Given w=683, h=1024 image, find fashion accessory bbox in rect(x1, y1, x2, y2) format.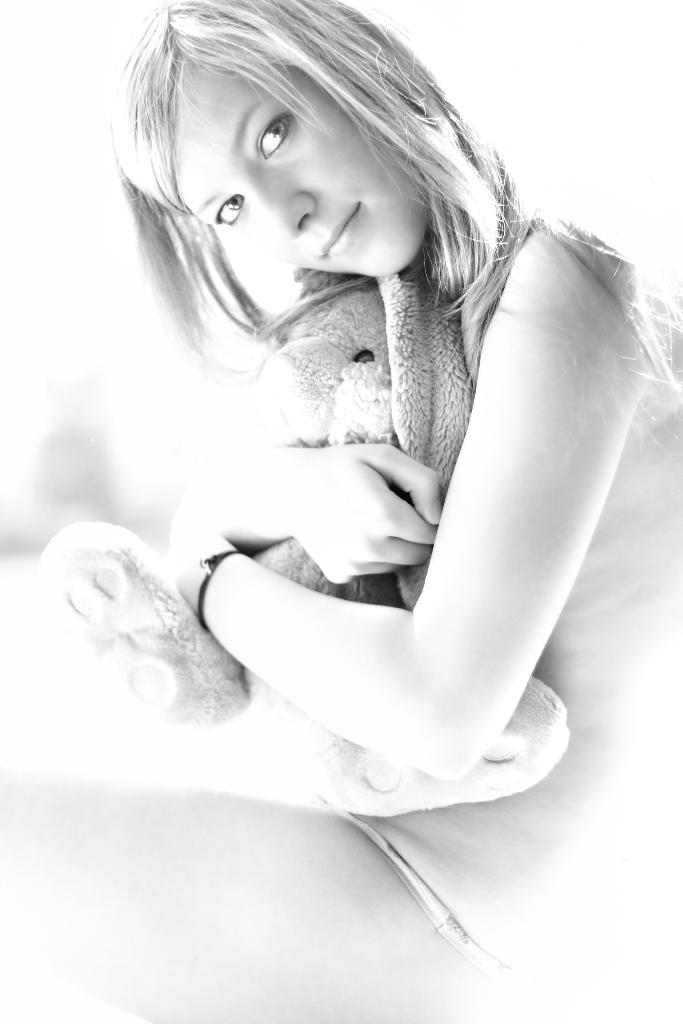
rect(197, 551, 237, 631).
